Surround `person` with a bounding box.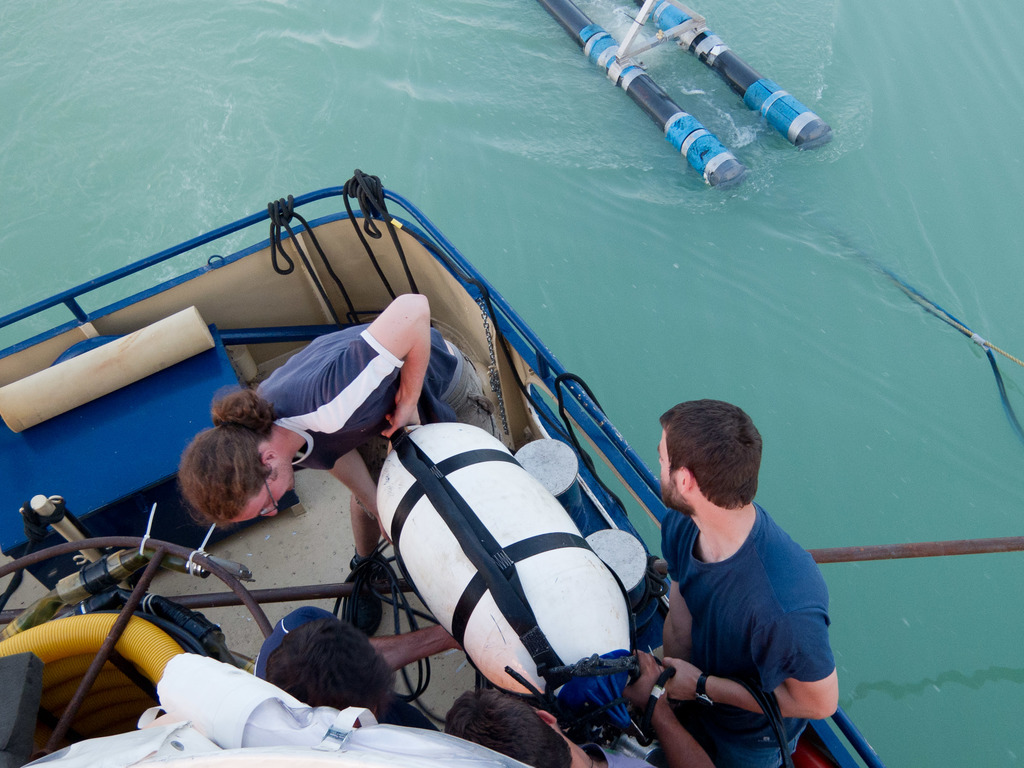
BBox(180, 294, 499, 562).
